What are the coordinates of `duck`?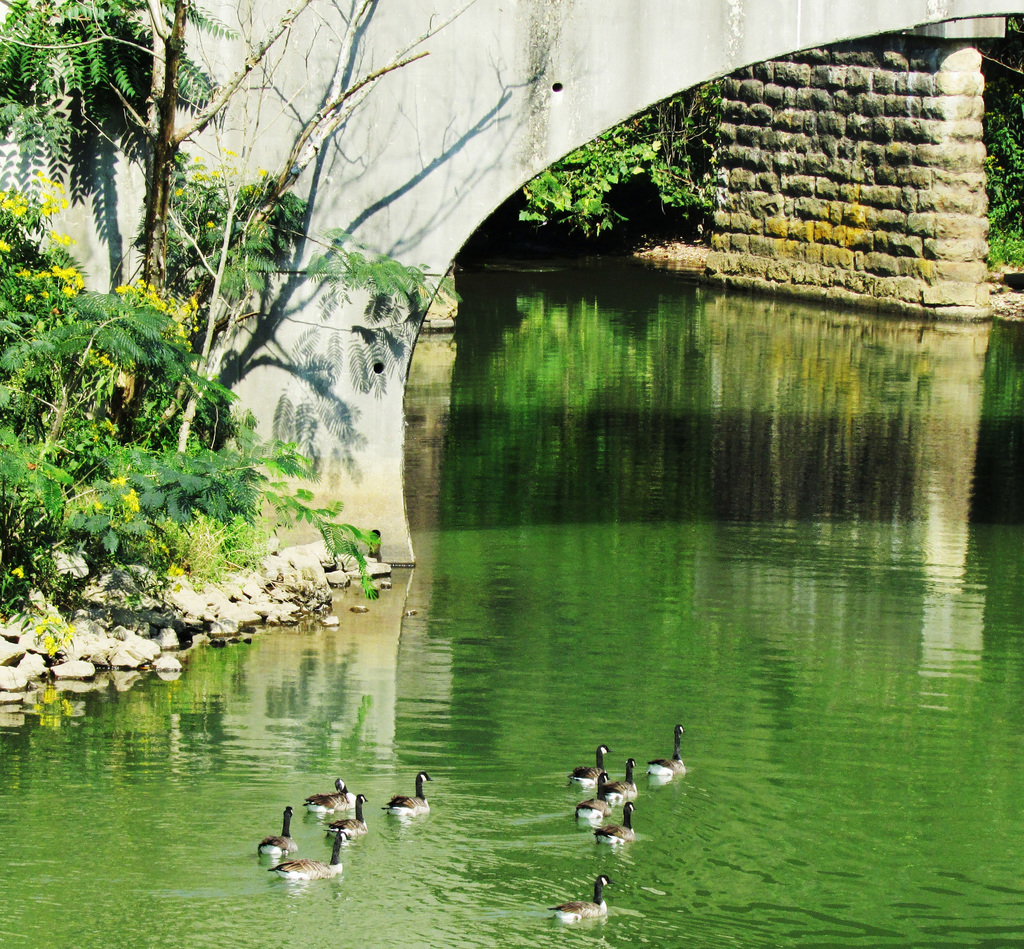
[left=573, top=740, right=618, bottom=789].
